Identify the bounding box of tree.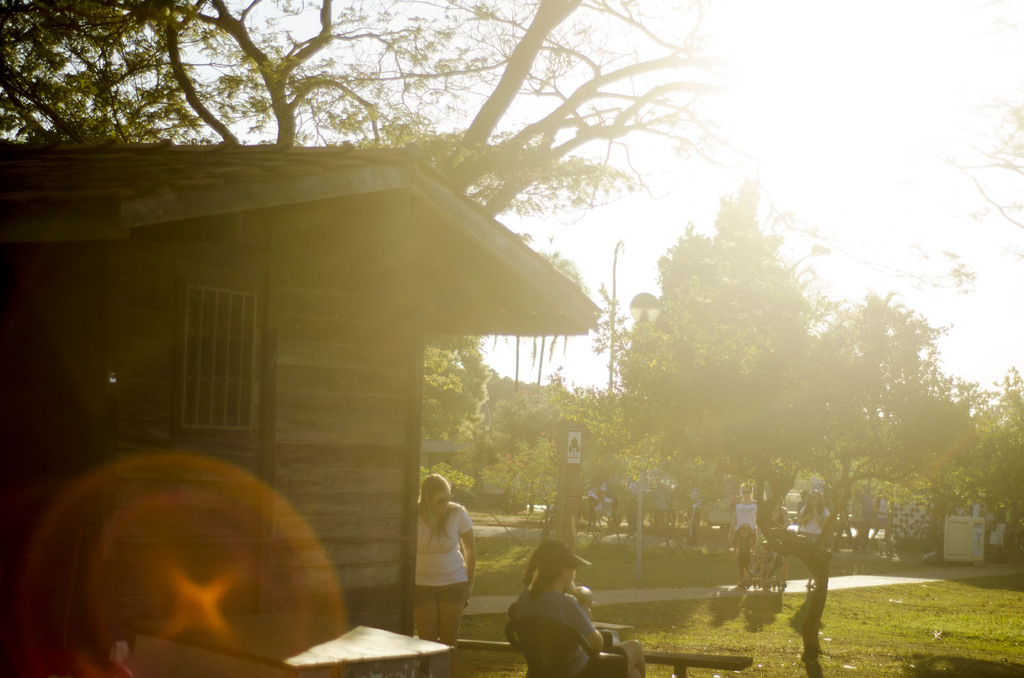
[left=582, top=352, right=650, bottom=556].
